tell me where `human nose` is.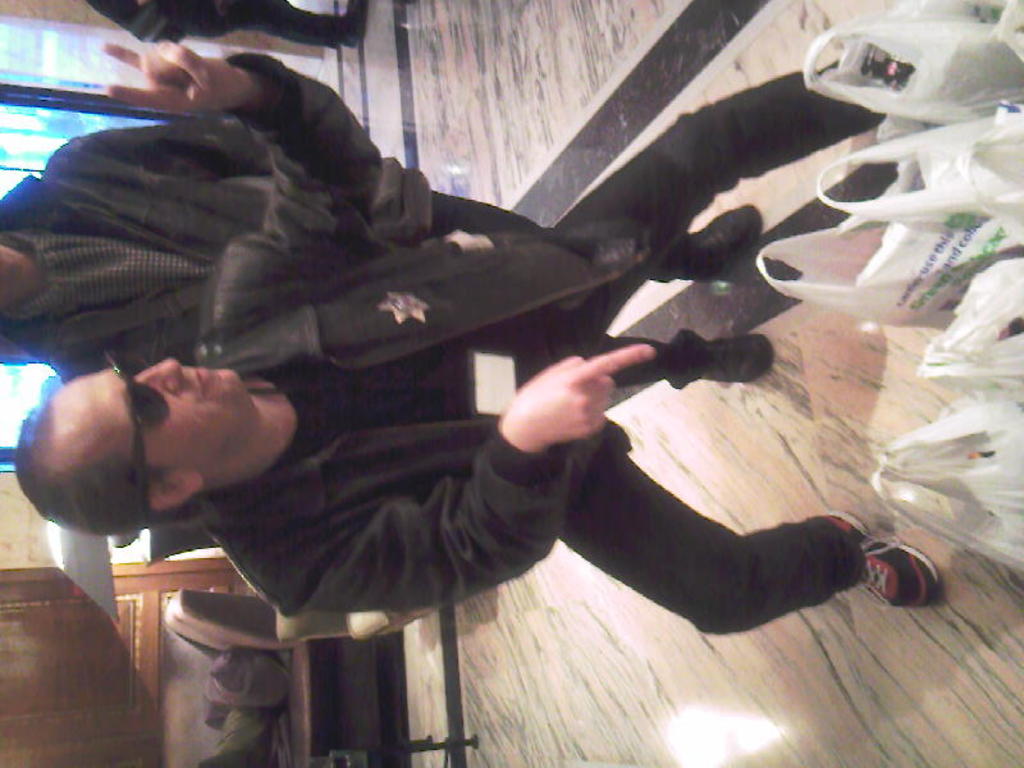
`human nose` is at 134,361,177,396.
